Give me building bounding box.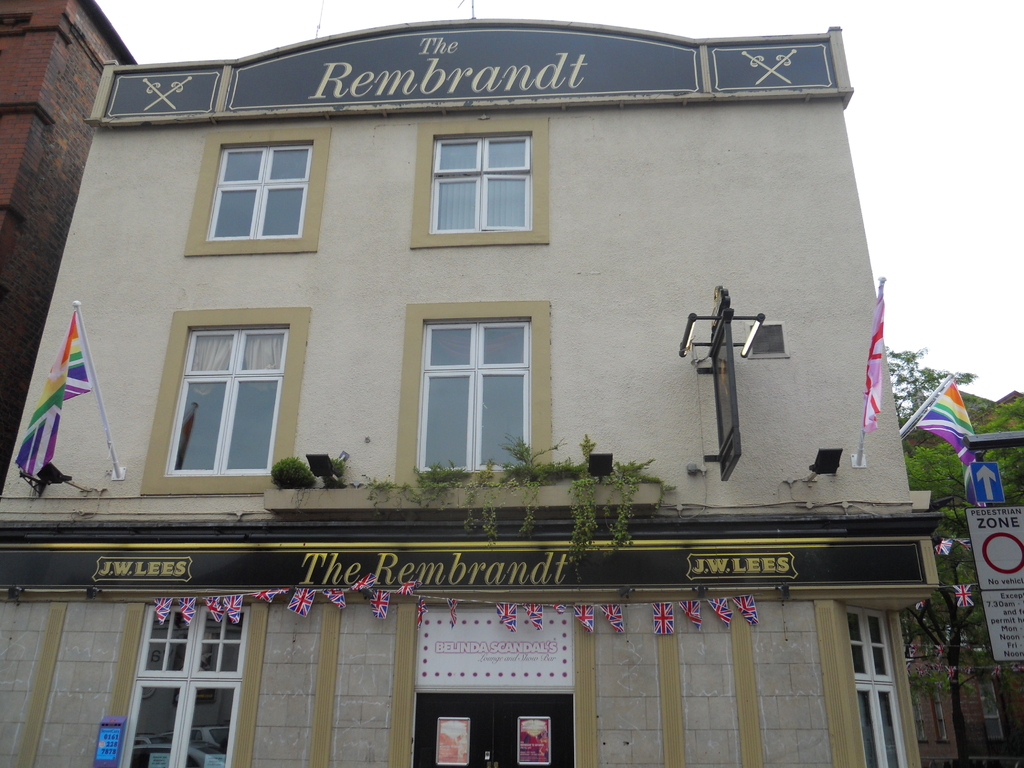
x1=906, y1=555, x2=1023, y2=767.
